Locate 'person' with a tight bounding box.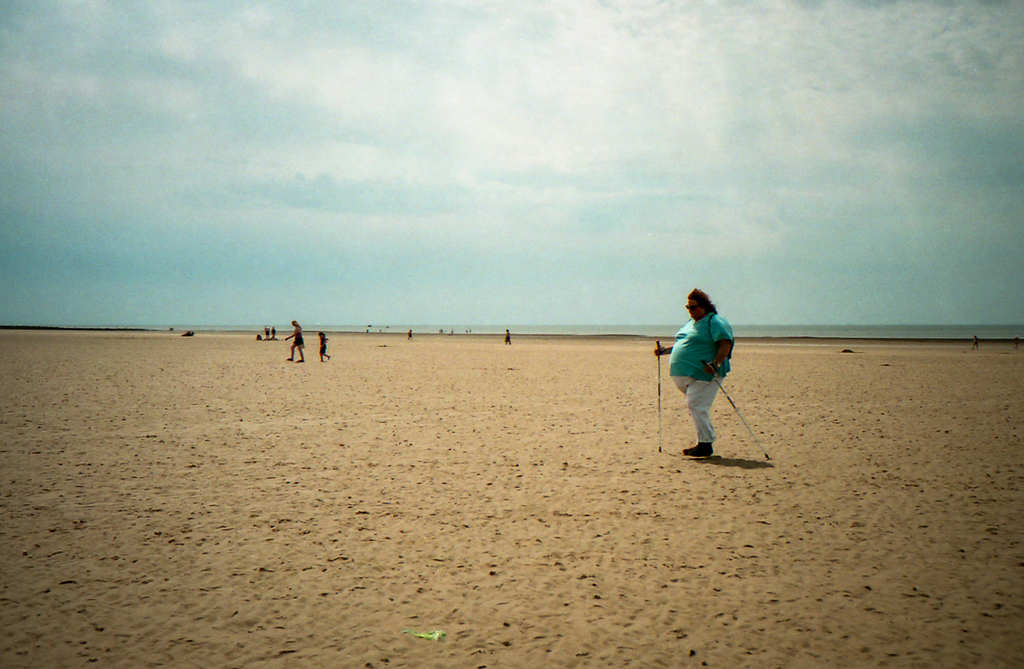
[504, 326, 515, 346].
